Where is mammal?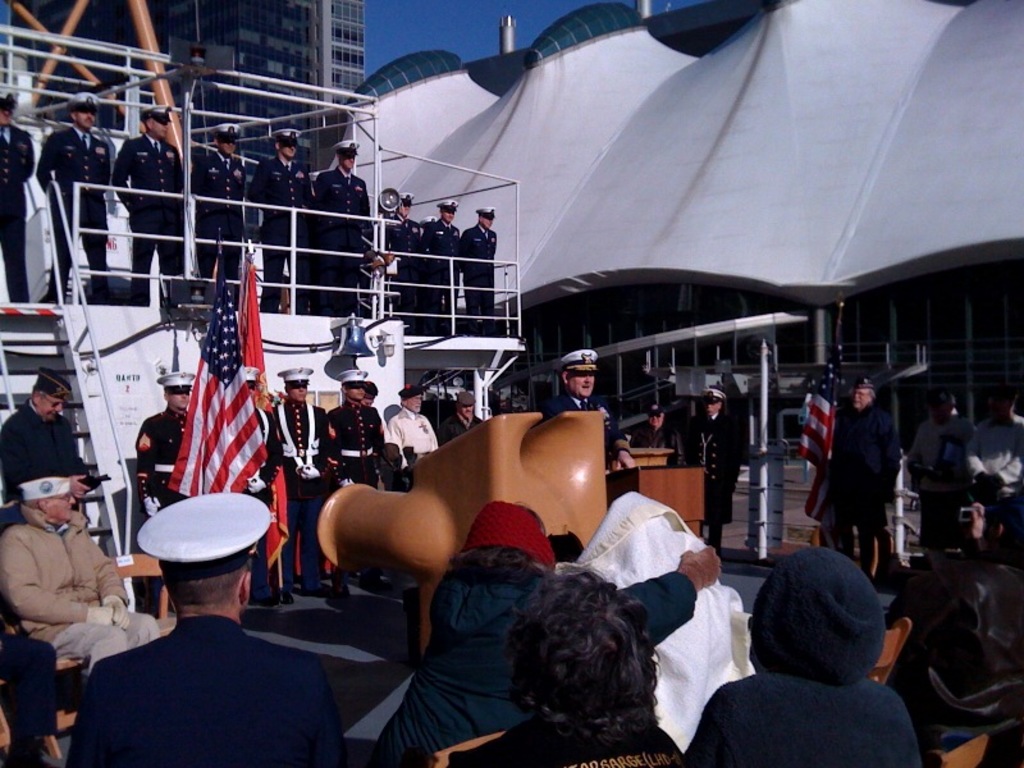
883/492/1023/753.
